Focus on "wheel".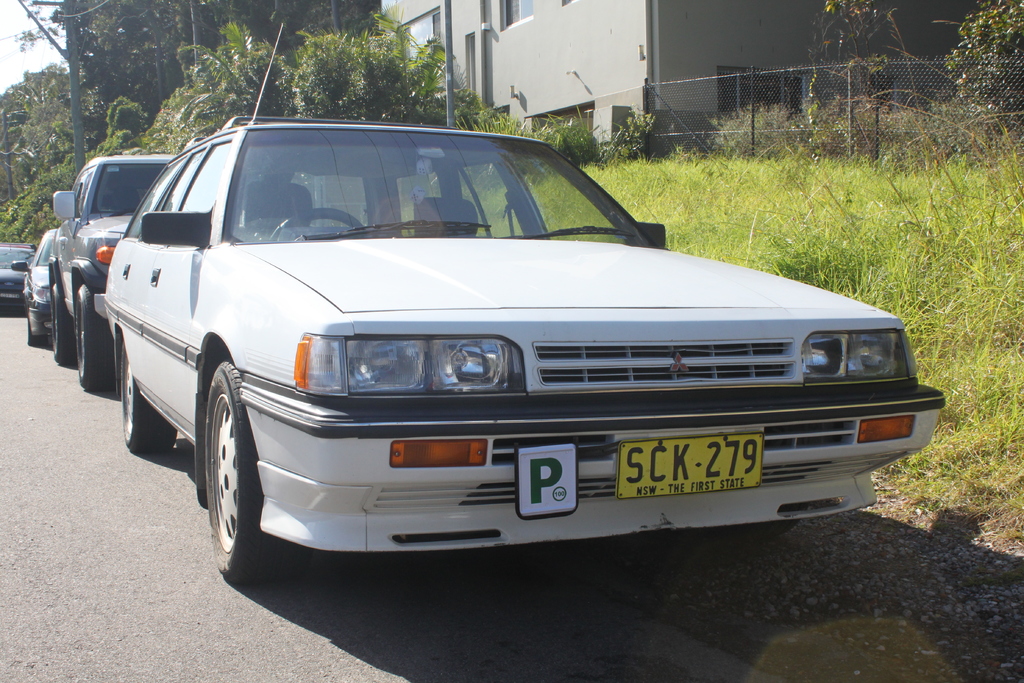
Focused at box=[188, 353, 276, 580].
